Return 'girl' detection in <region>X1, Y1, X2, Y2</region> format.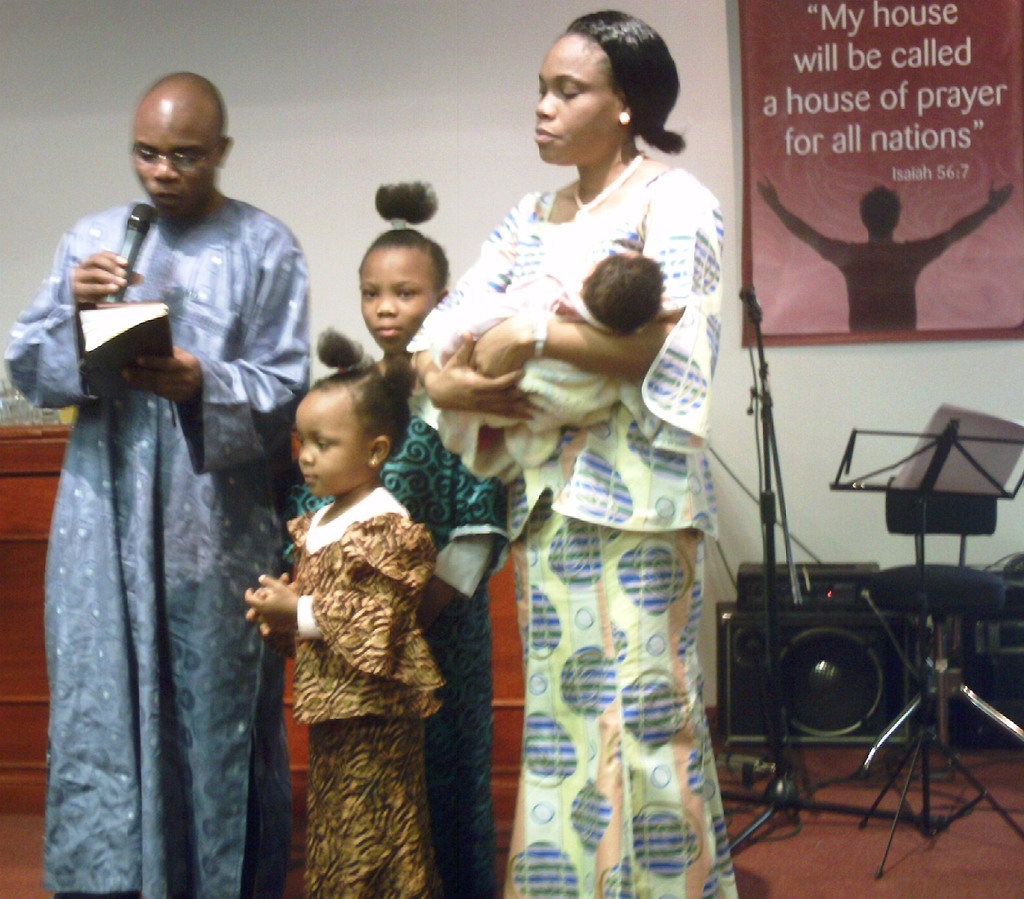
<region>247, 328, 447, 898</region>.
